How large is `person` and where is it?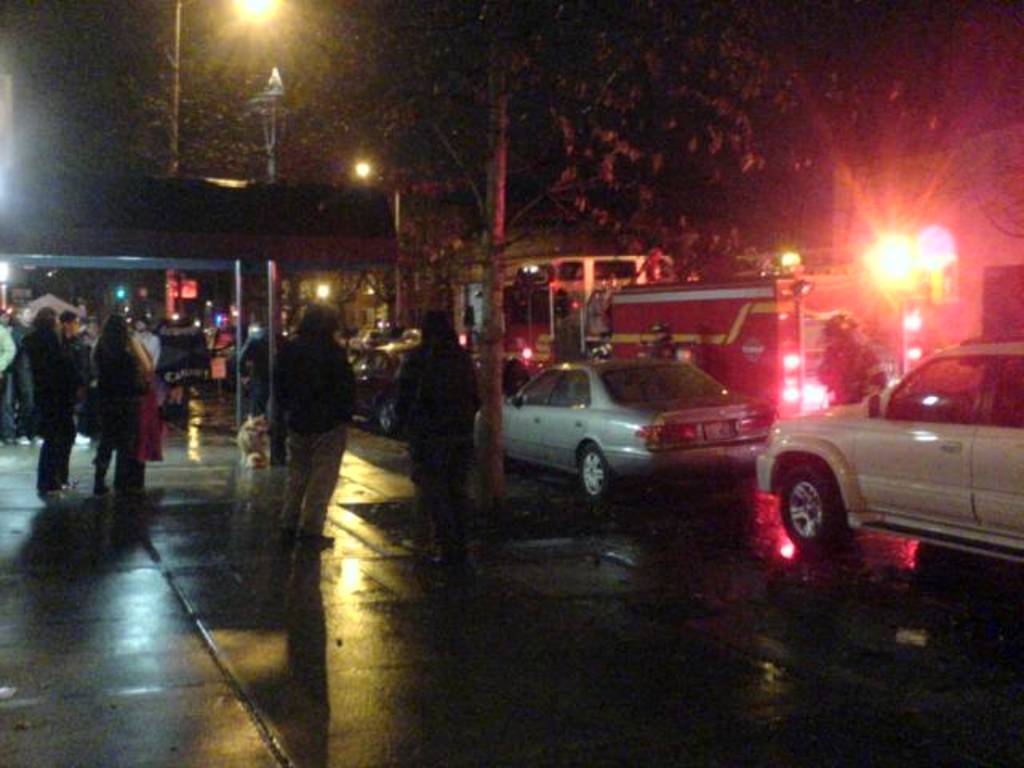
Bounding box: 643, 326, 669, 371.
